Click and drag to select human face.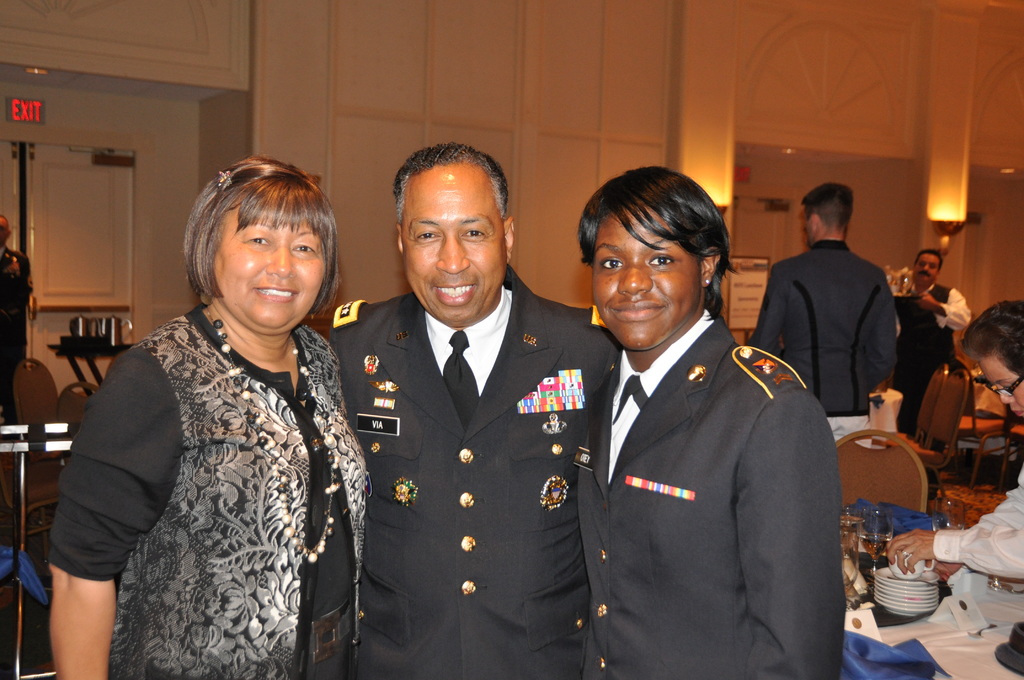
Selection: l=919, t=254, r=943, b=287.
